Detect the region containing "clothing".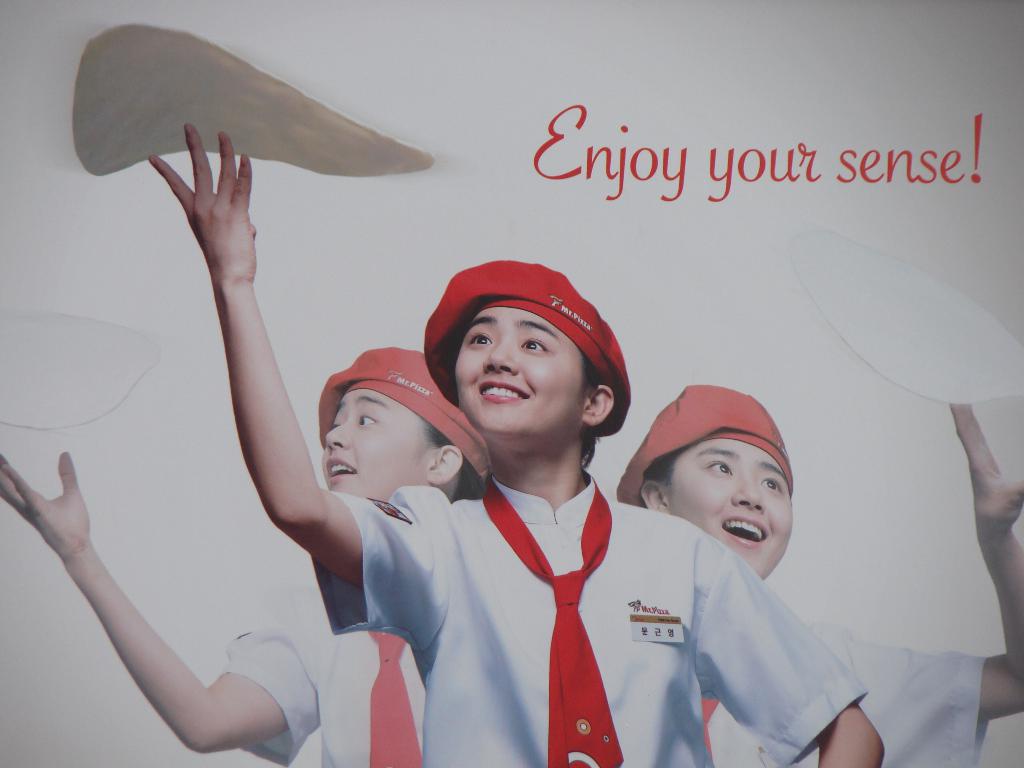
BBox(309, 467, 870, 767).
